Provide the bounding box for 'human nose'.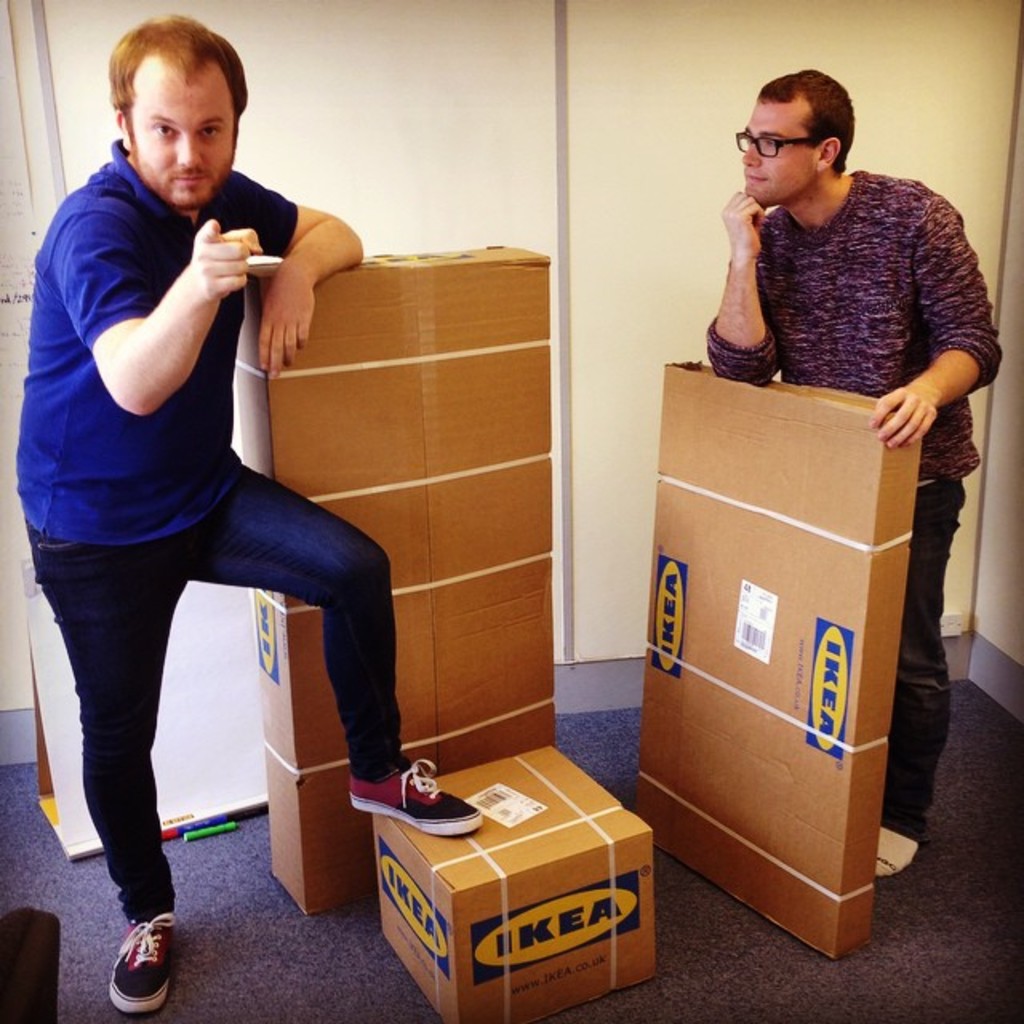
(744, 141, 758, 163).
